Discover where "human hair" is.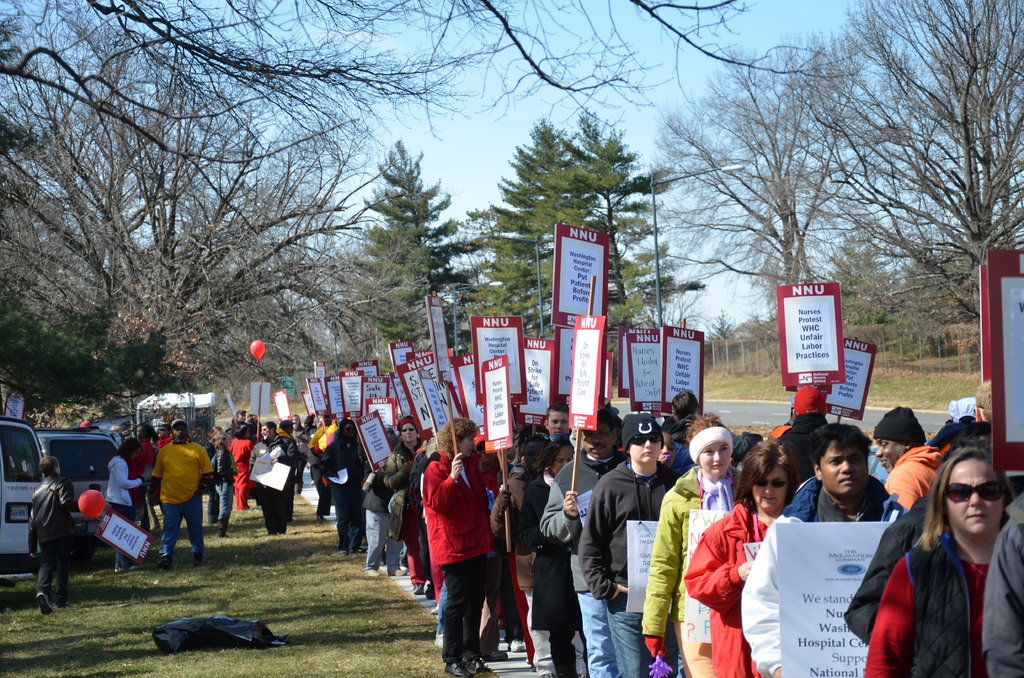
Discovered at pyautogui.locateOnScreen(733, 441, 801, 513).
